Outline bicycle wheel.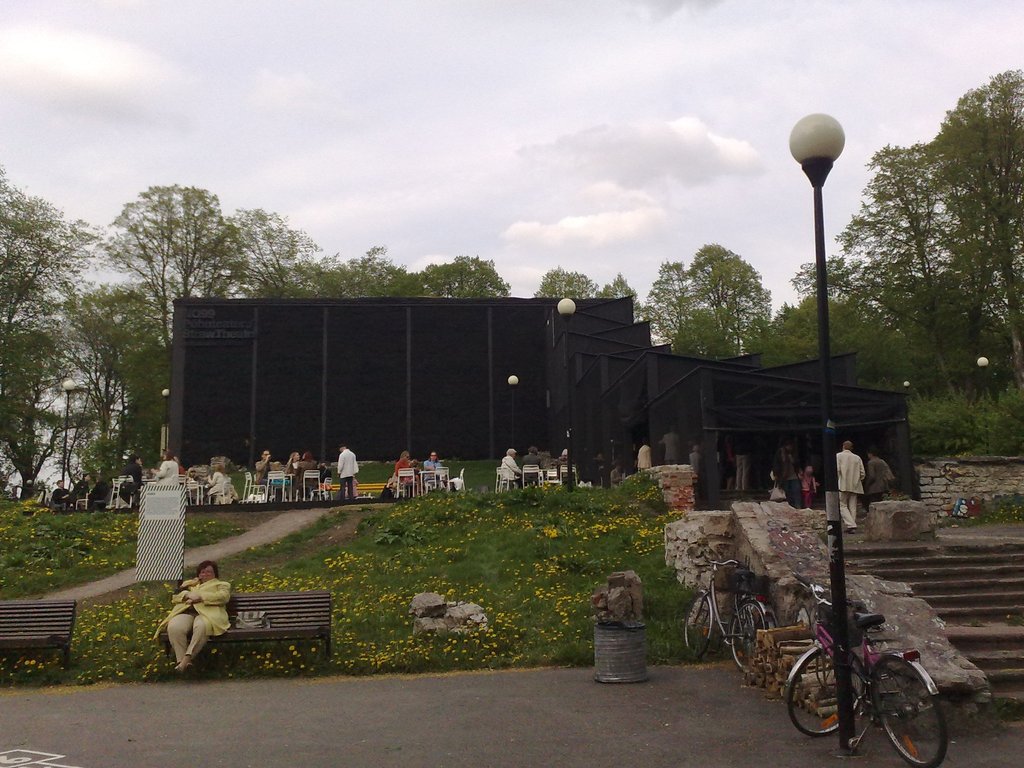
Outline: (730, 598, 767, 674).
